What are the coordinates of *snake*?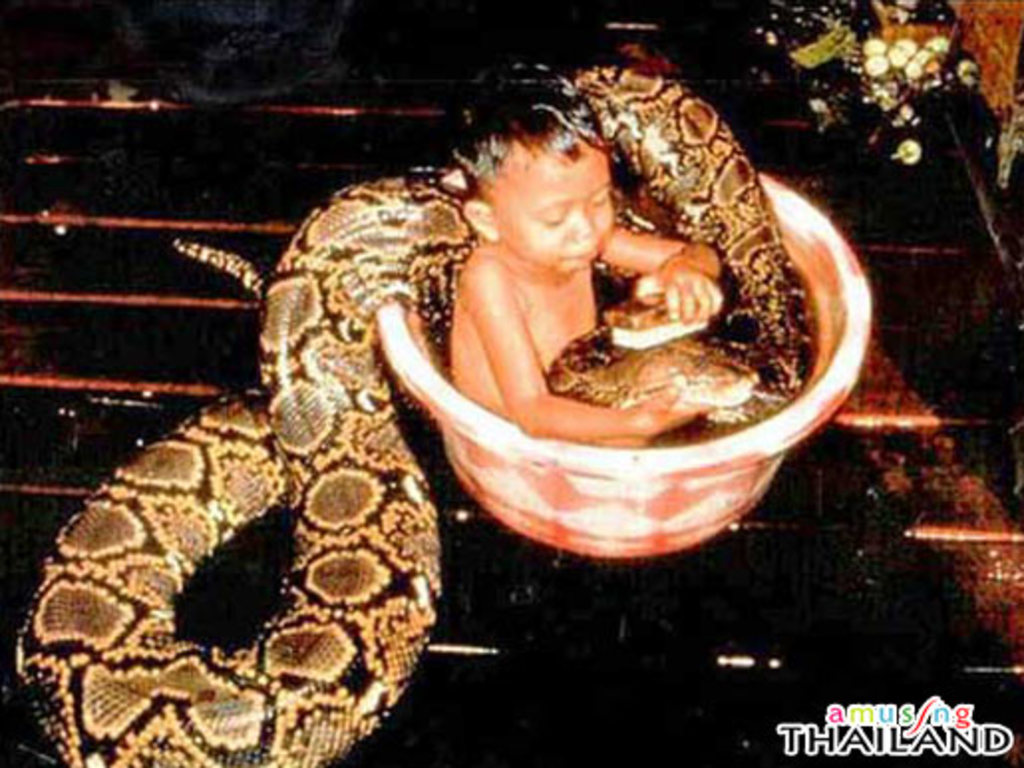
(10,60,805,766).
